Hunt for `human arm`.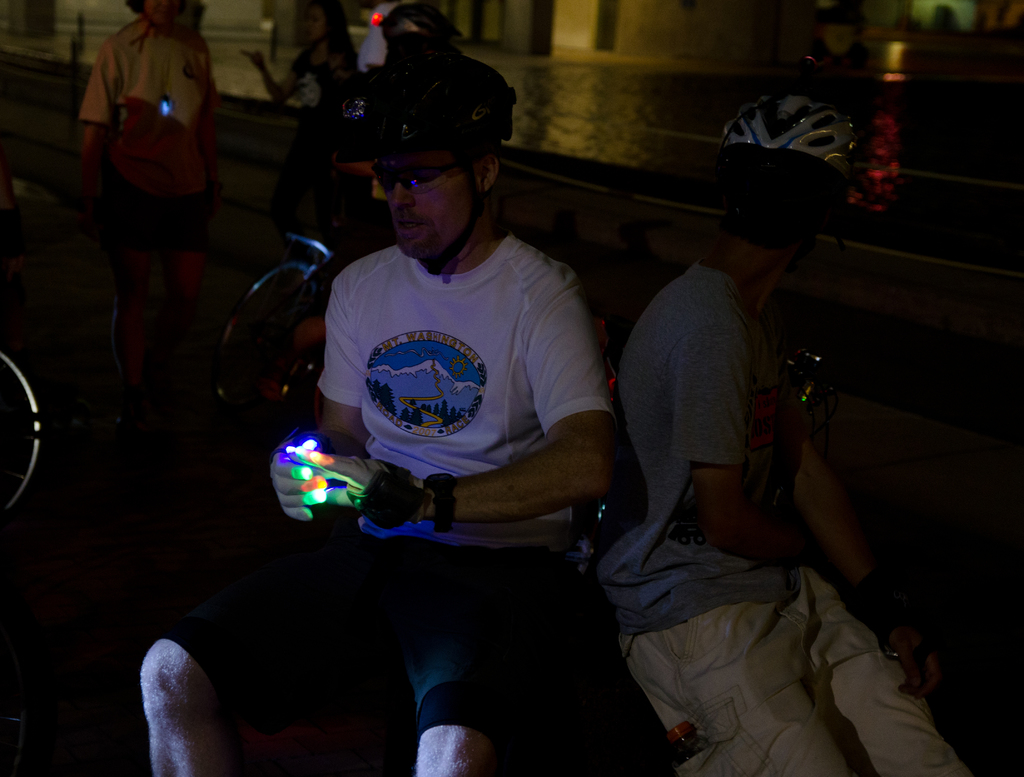
Hunted down at x1=783, y1=322, x2=914, y2=682.
